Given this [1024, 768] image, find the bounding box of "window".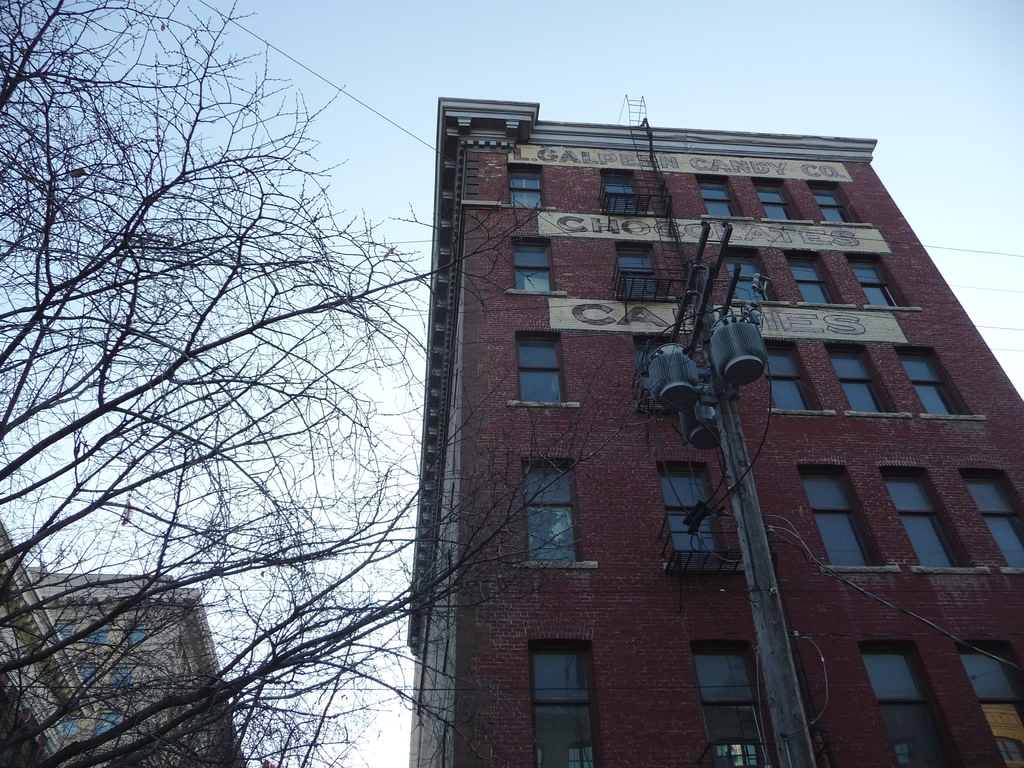
locate(604, 172, 636, 210).
